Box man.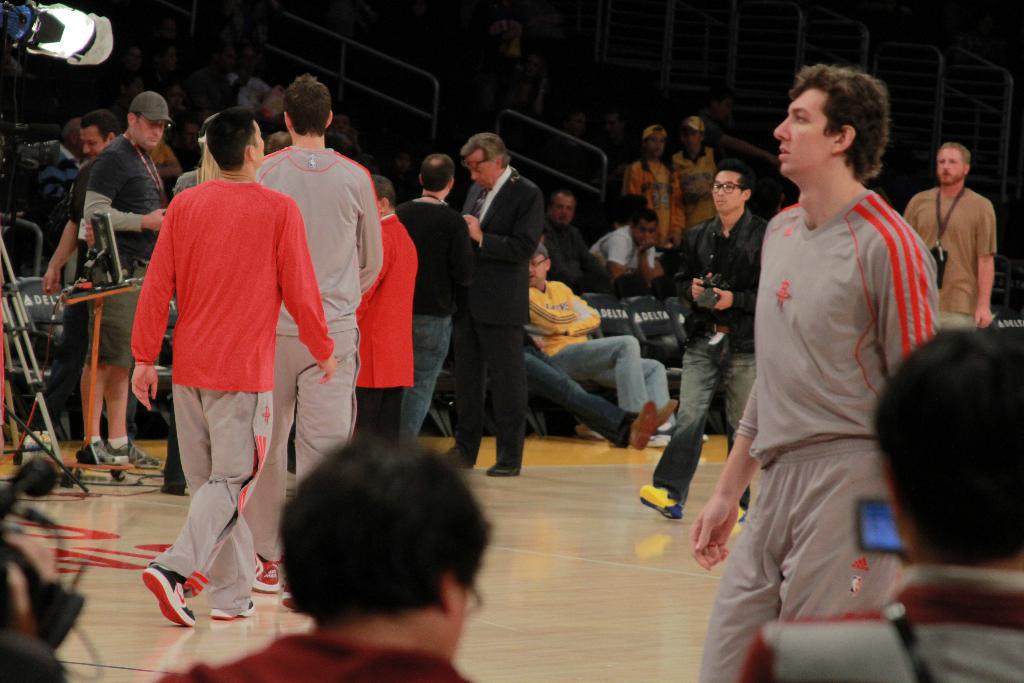
<bbox>394, 154, 473, 443</bbox>.
